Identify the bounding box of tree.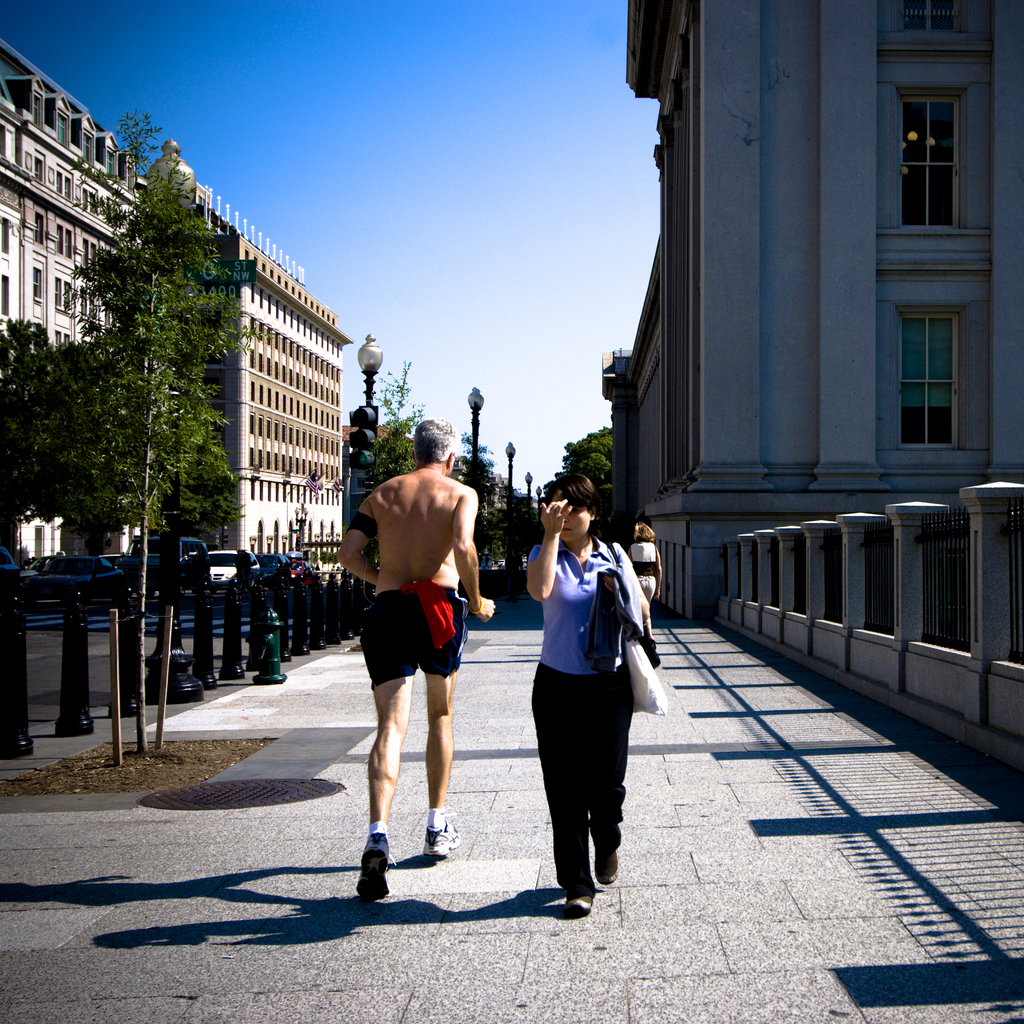
30,127,312,611.
